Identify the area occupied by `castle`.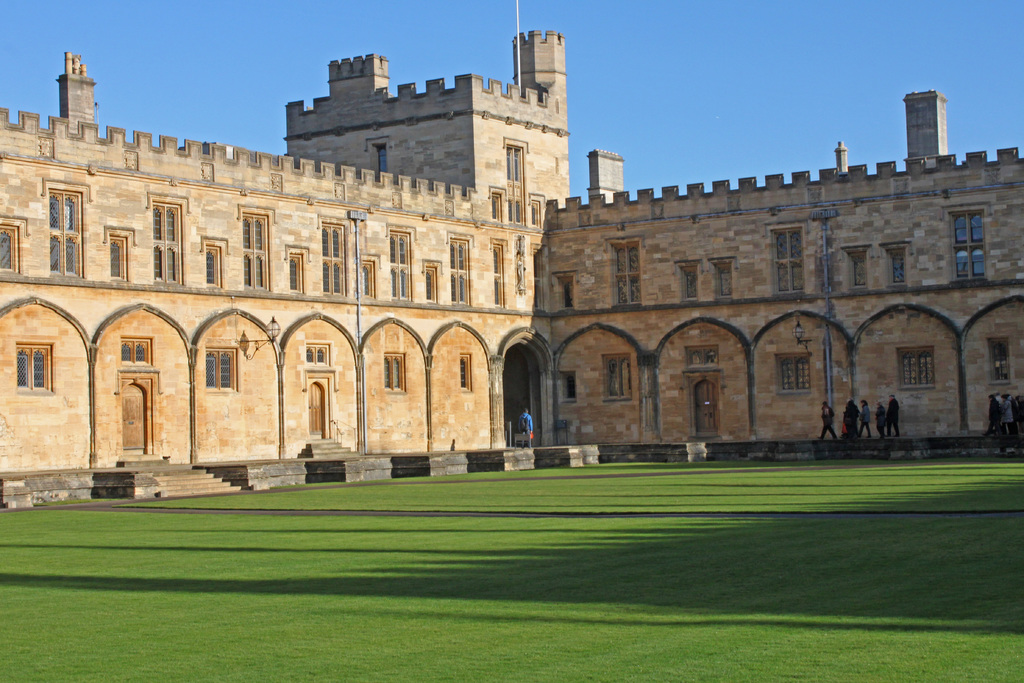
Area: [0,0,973,531].
